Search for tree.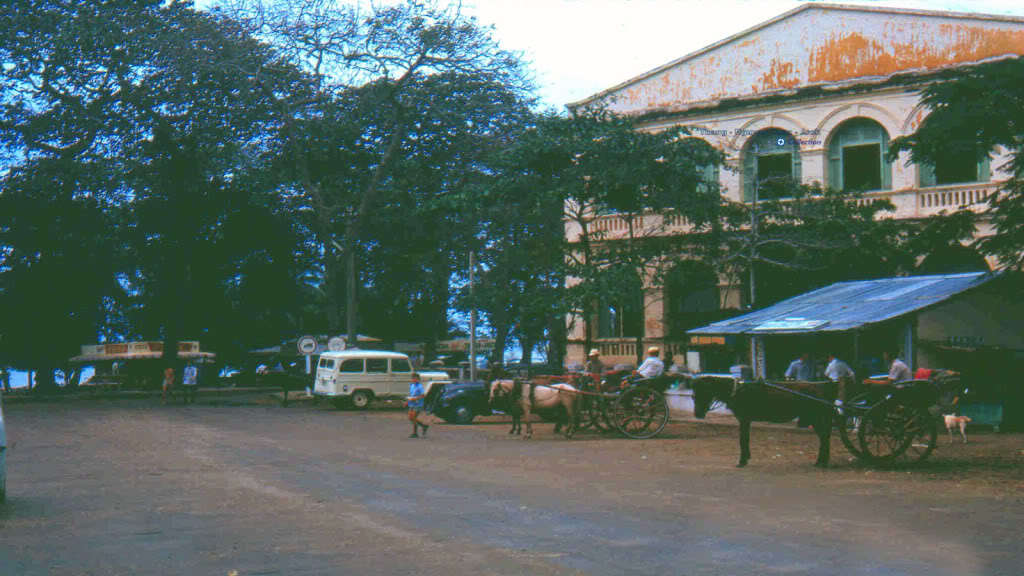
Found at 271 27 547 357.
